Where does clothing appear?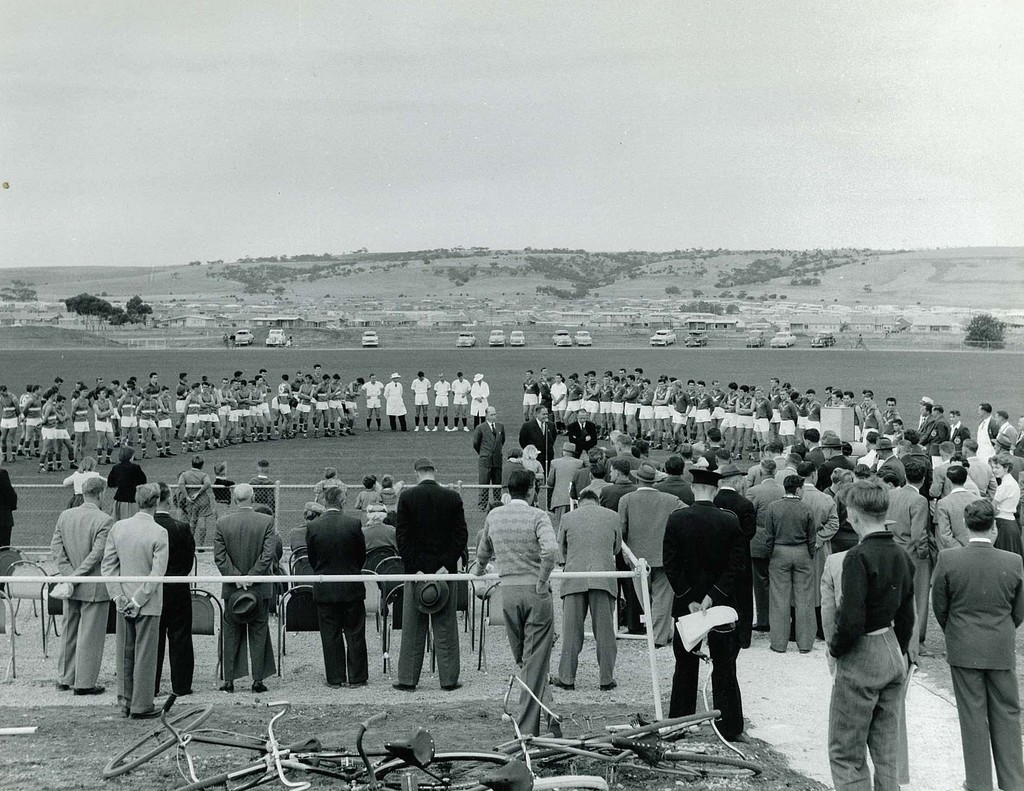
Appears at {"left": 362, "top": 518, "right": 390, "bottom": 558}.
